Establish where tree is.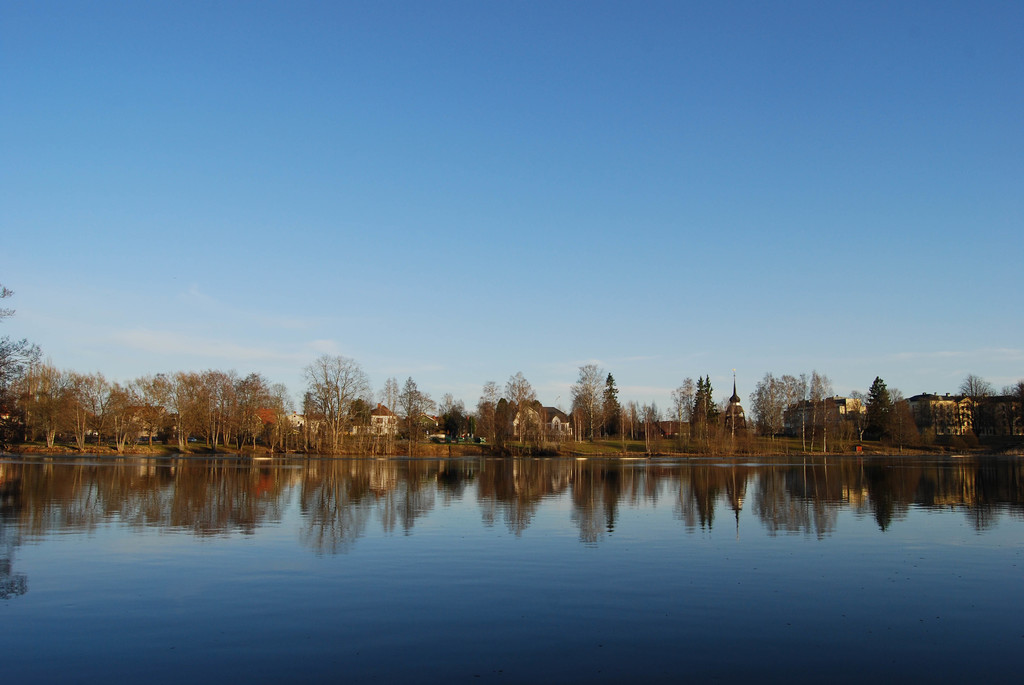
Established at left=0, top=359, right=54, bottom=441.
